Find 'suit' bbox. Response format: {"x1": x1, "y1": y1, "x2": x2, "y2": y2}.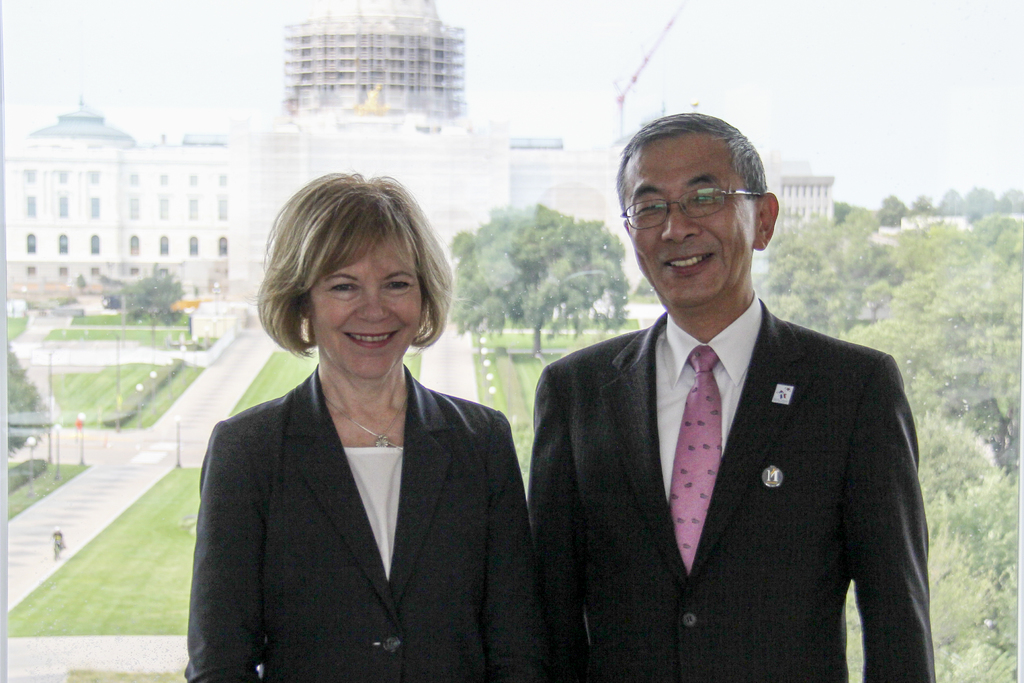
{"x1": 183, "y1": 364, "x2": 531, "y2": 682}.
